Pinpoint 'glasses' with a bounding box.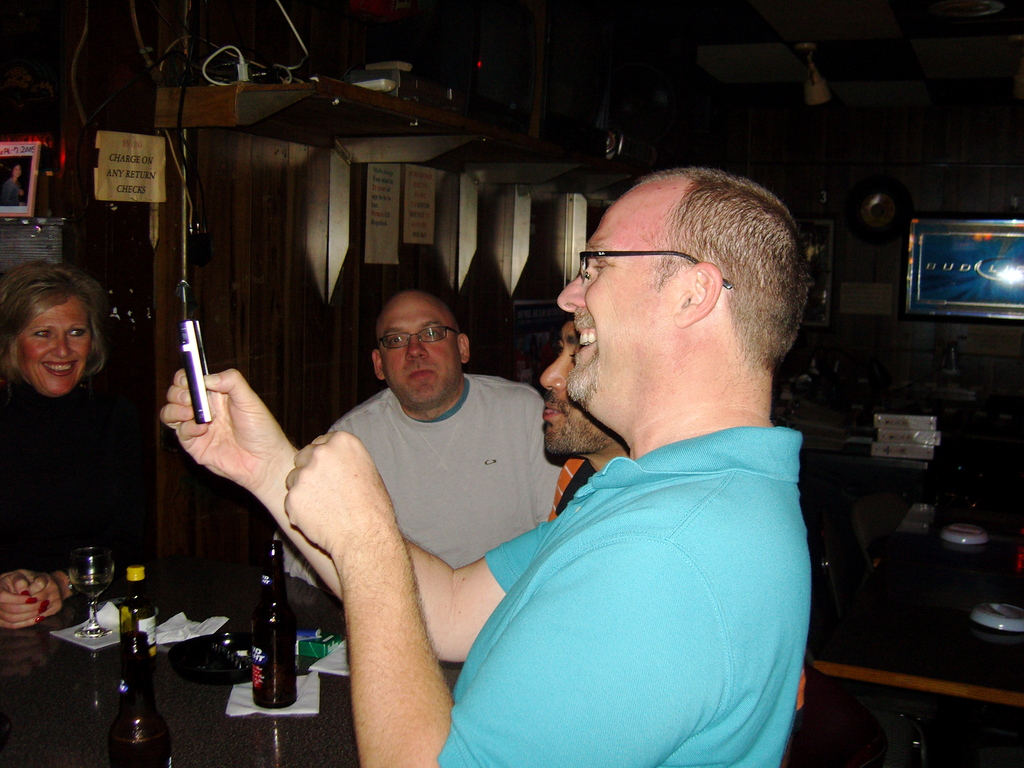
x1=374, y1=324, x2=460, y2=351.
